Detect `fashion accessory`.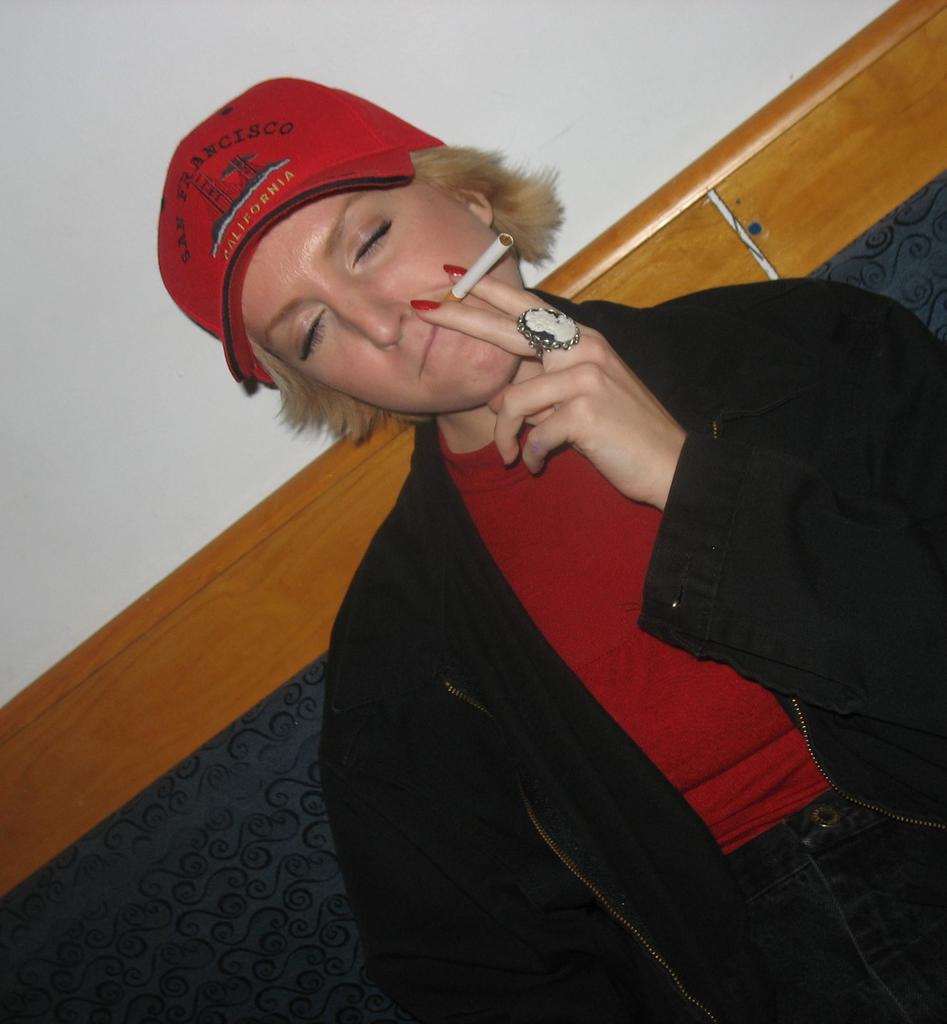
Detected at [521,308,581,359].
